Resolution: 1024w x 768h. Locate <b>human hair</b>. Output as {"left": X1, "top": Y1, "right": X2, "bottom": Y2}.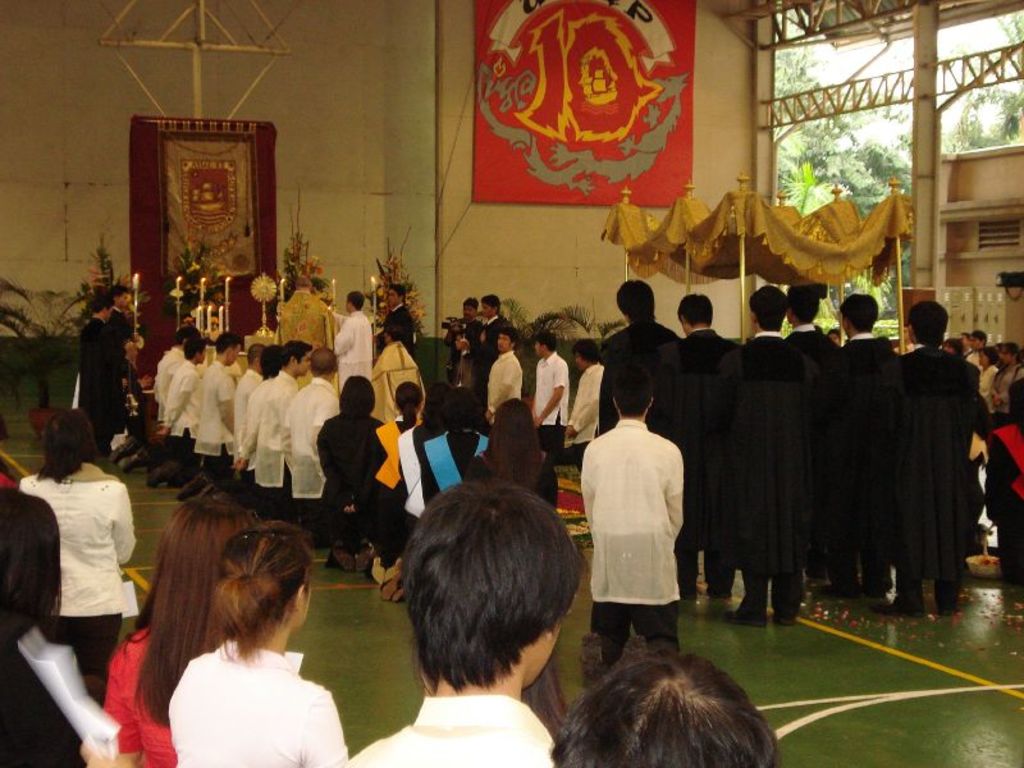
{"left": 573, "top": 339, "right": 600, "bottom": 364}.
